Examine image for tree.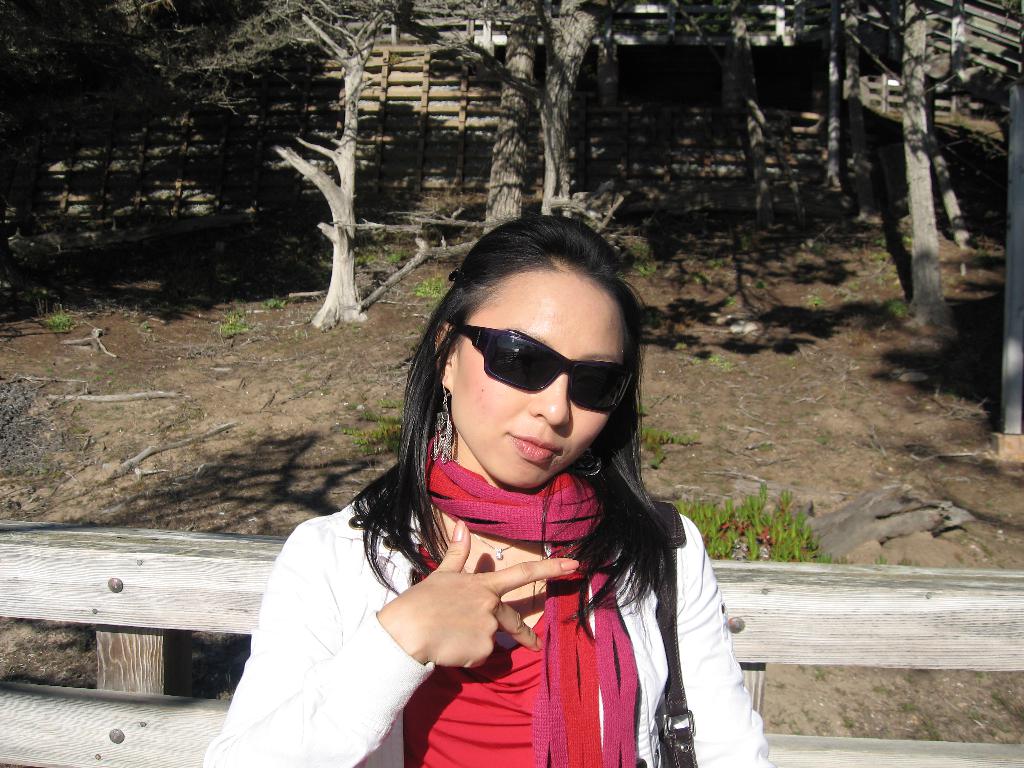
Examination result: region(478, 0, 559, 240).
